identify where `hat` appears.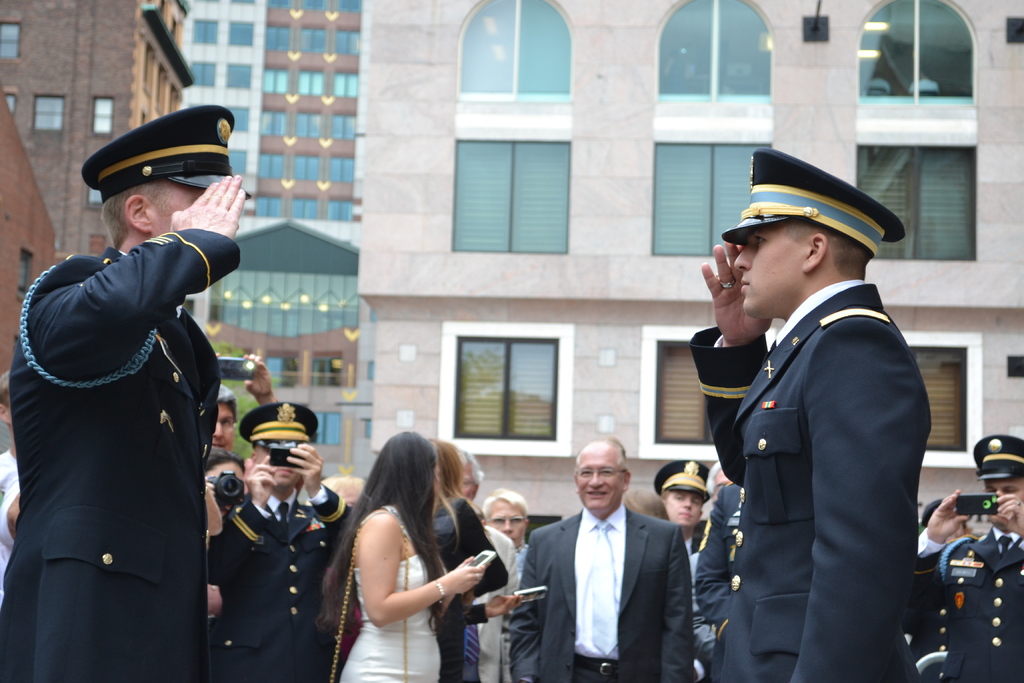
Appears at select_region(972, 435, 1023, 481).
